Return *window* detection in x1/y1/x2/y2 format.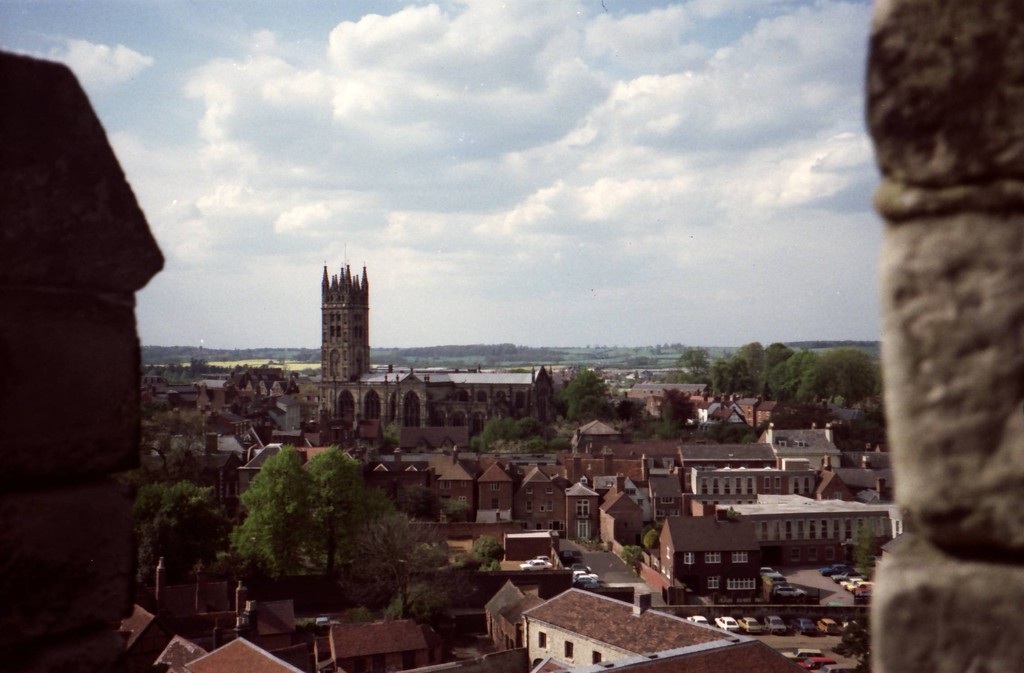
539/629/547/651.
